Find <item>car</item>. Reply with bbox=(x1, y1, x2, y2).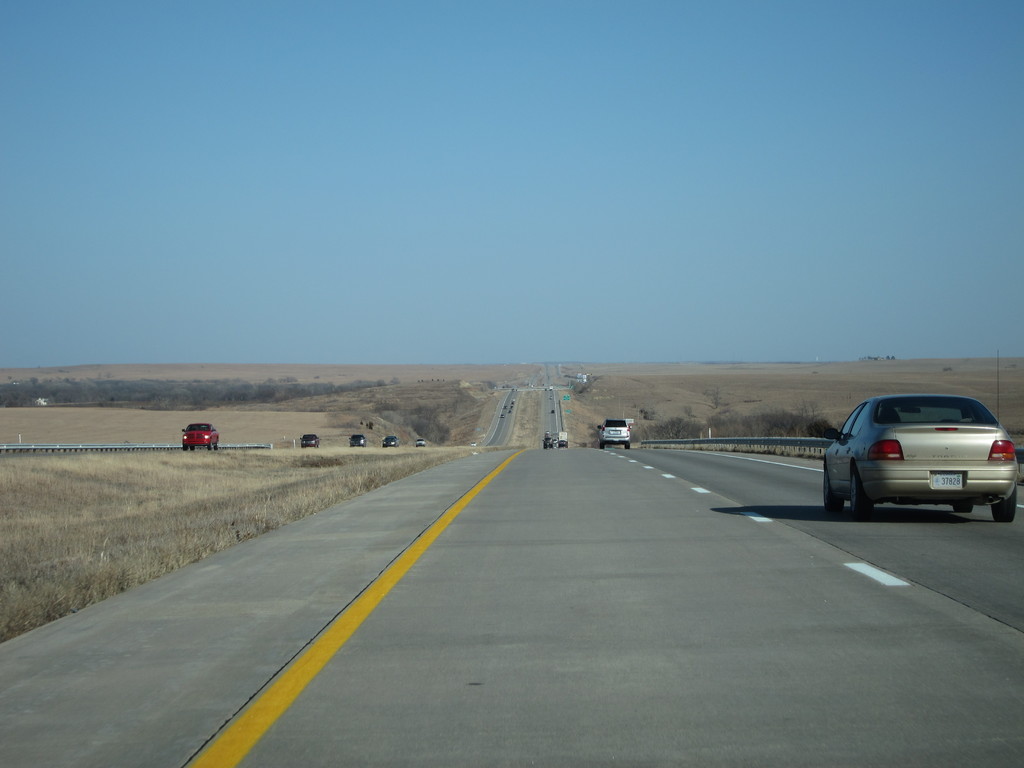
bbox=(178, 424, 220, 449).
